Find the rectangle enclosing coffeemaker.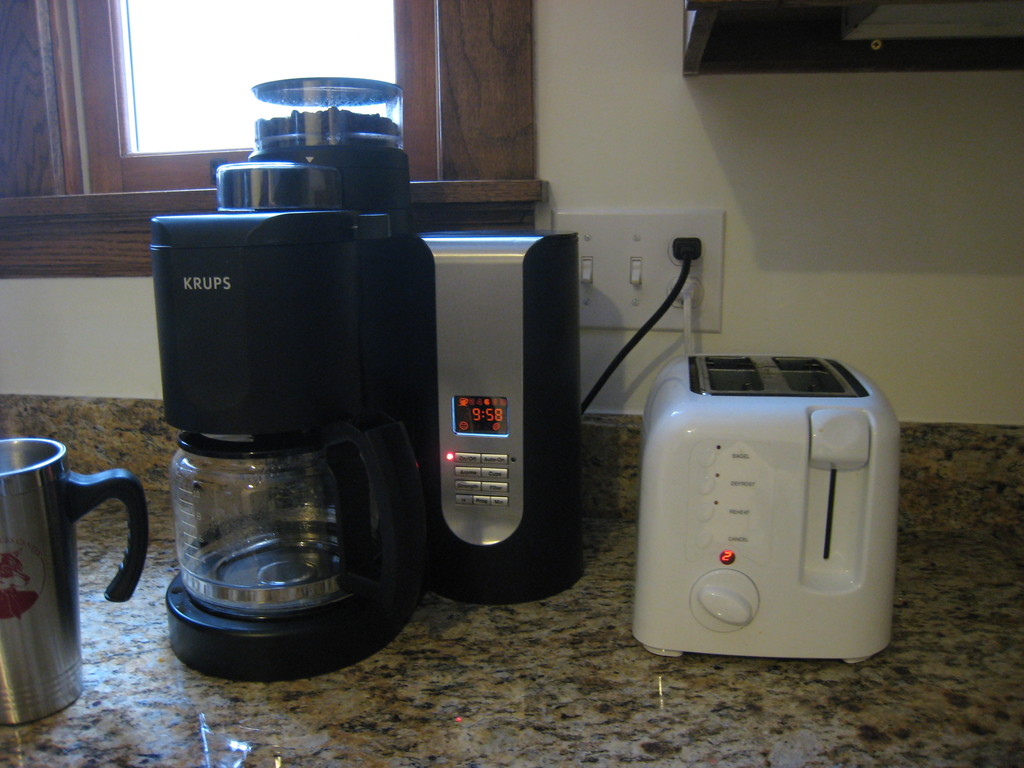
bbox(634, 351, 893, 659).
